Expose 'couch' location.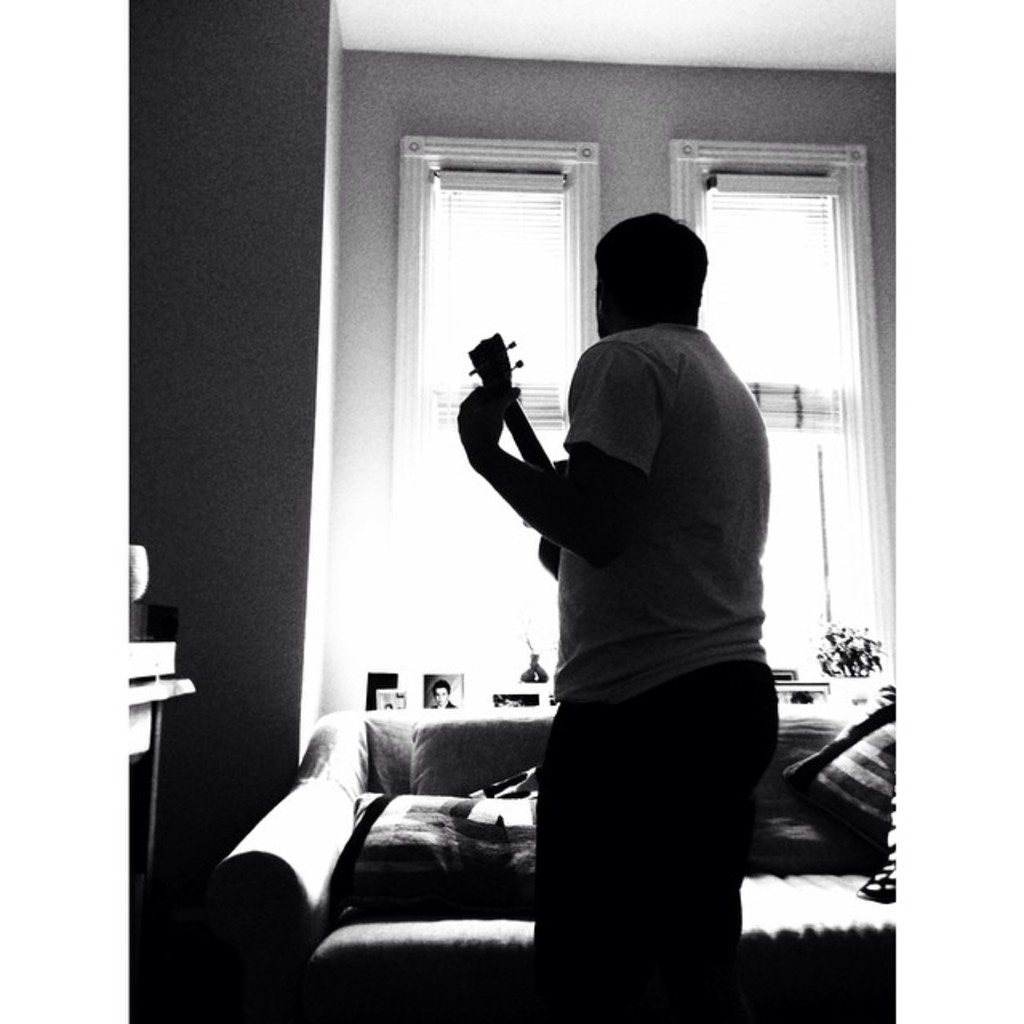
Exposed at 210,706,962,1022.
